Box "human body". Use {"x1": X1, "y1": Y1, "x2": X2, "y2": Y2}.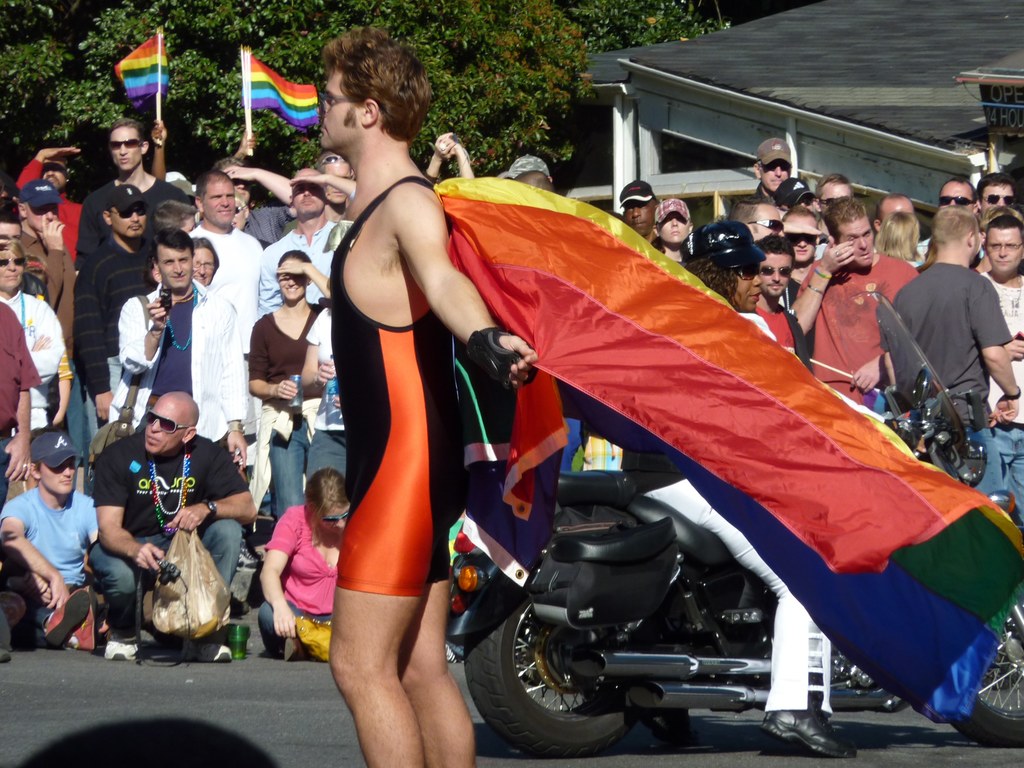
{"x1": 773, "y1": 205, "x2": 842, "y2": 328}.
